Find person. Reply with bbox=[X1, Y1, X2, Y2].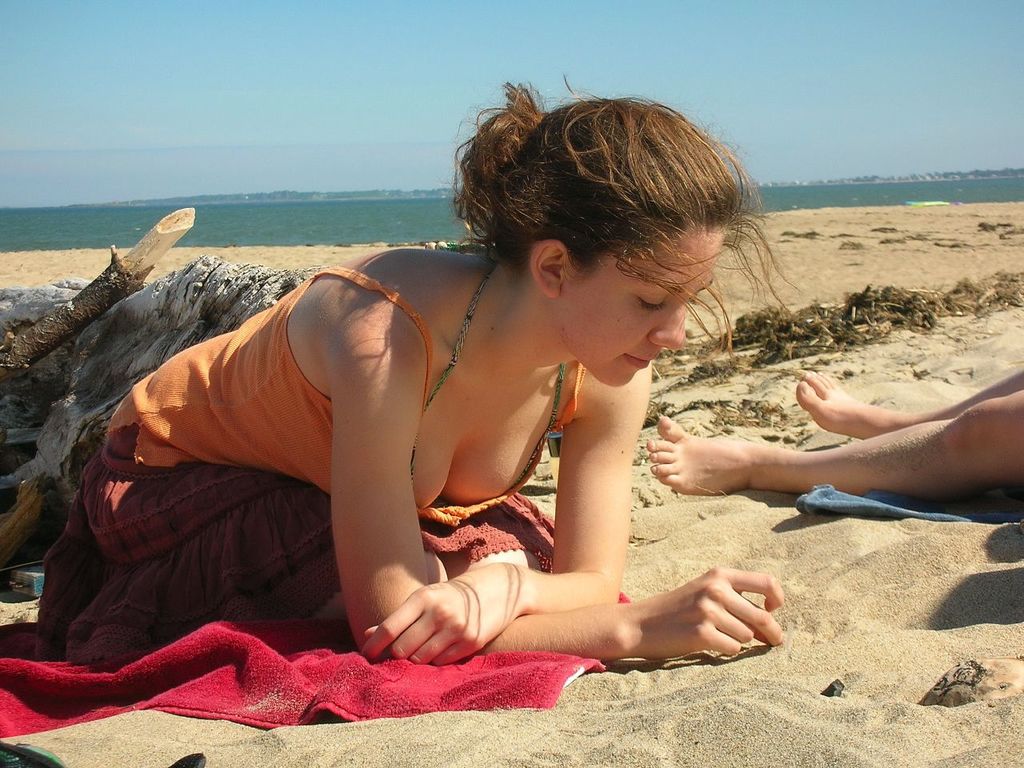
bbox=[135, 121, 785, 716].
